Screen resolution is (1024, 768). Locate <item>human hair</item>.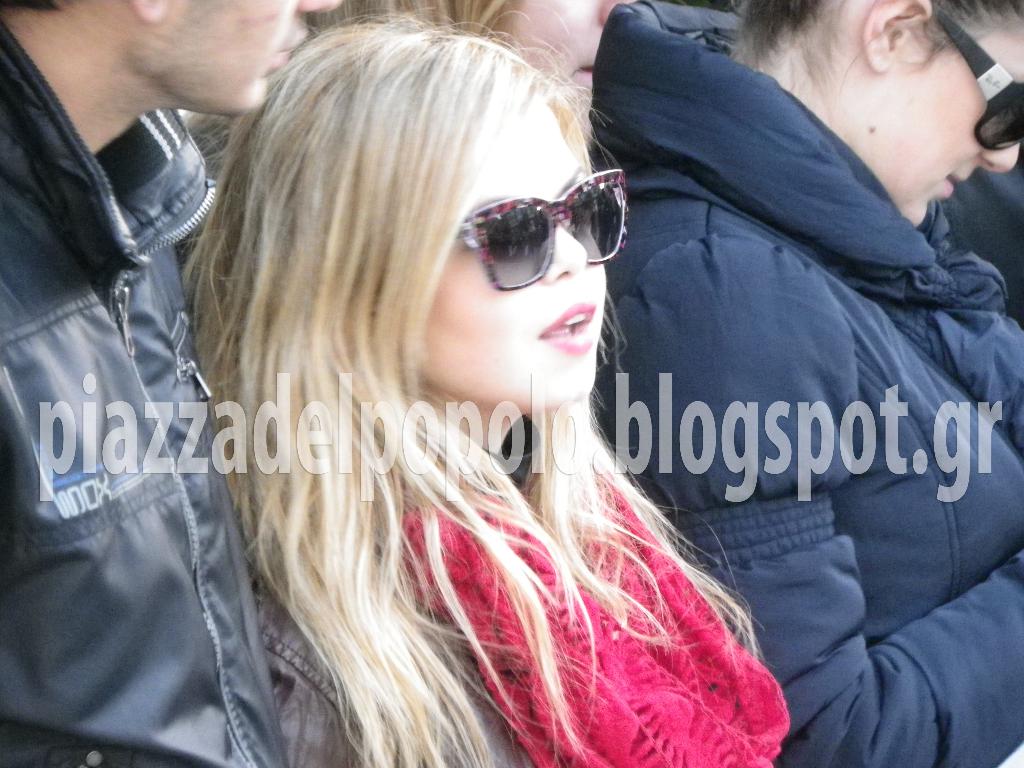
304/0/511/35.
